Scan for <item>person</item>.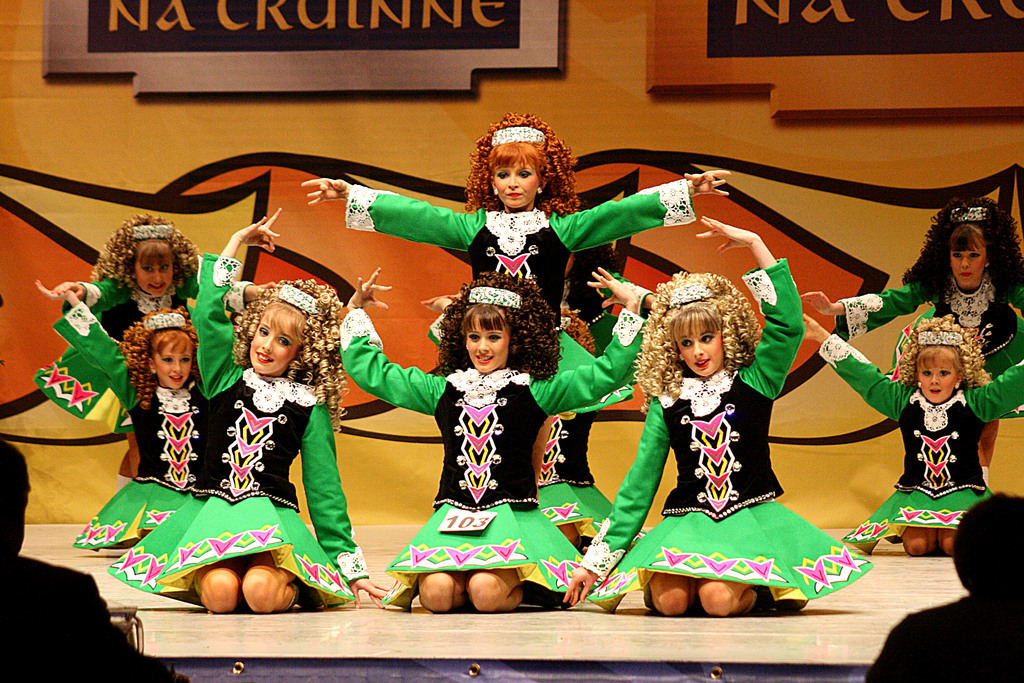
Scan result: [109, 204, 394, 613].
